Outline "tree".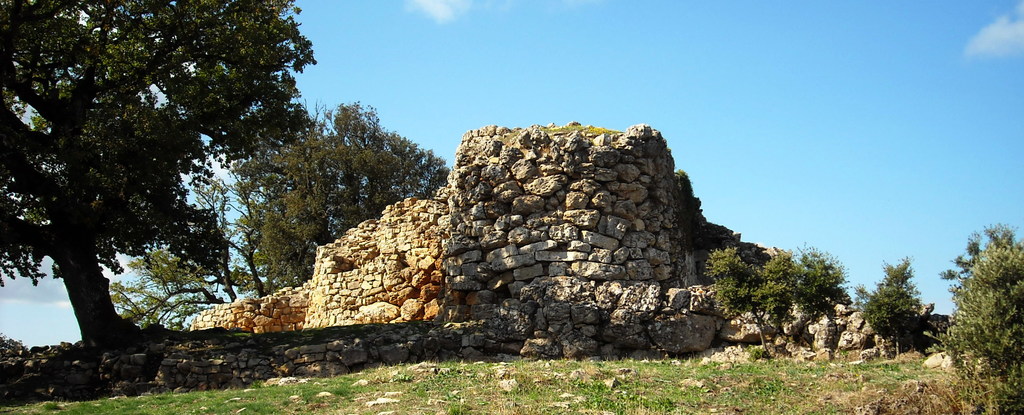
Outline: box=[789, 251, 857, 348].
